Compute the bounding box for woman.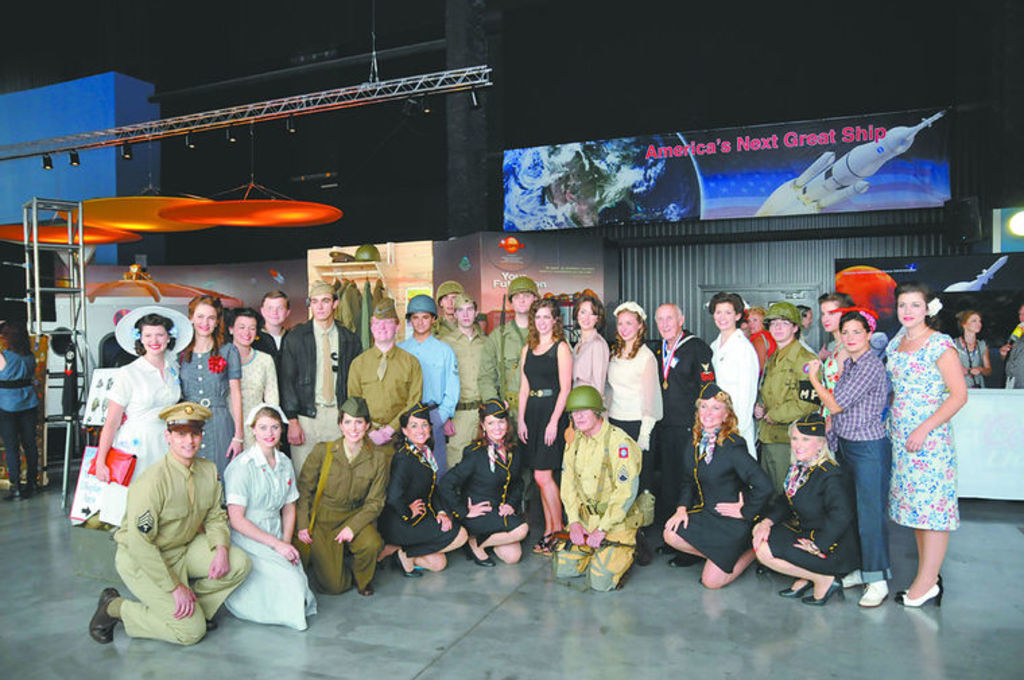
Rect(746, 407, 866, 609).
